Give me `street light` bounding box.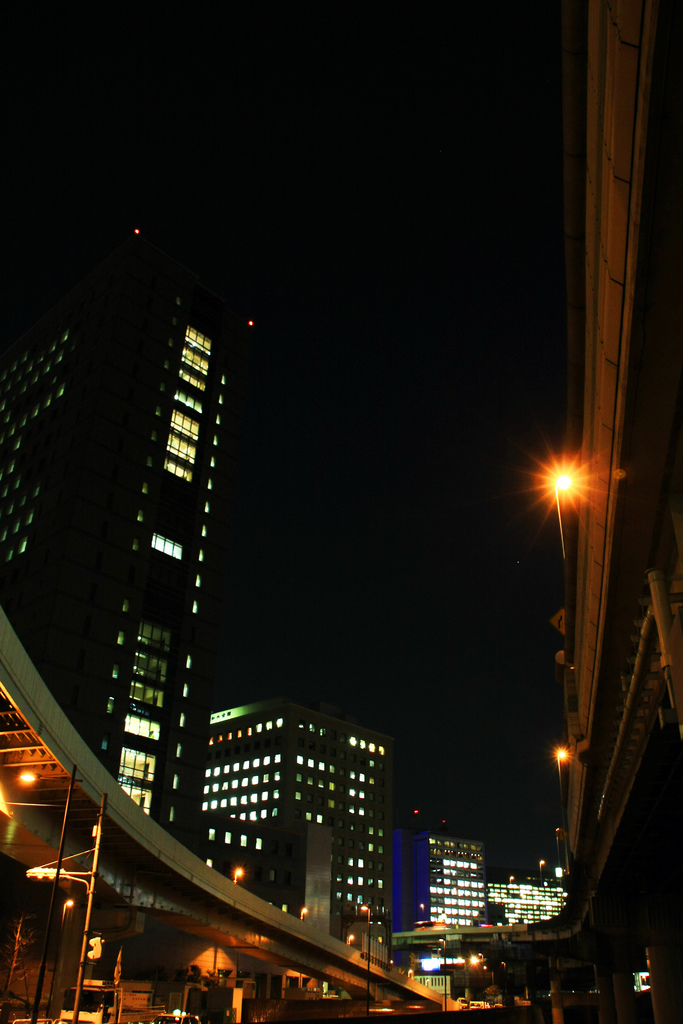
rect(504, 874, 514, 883).
